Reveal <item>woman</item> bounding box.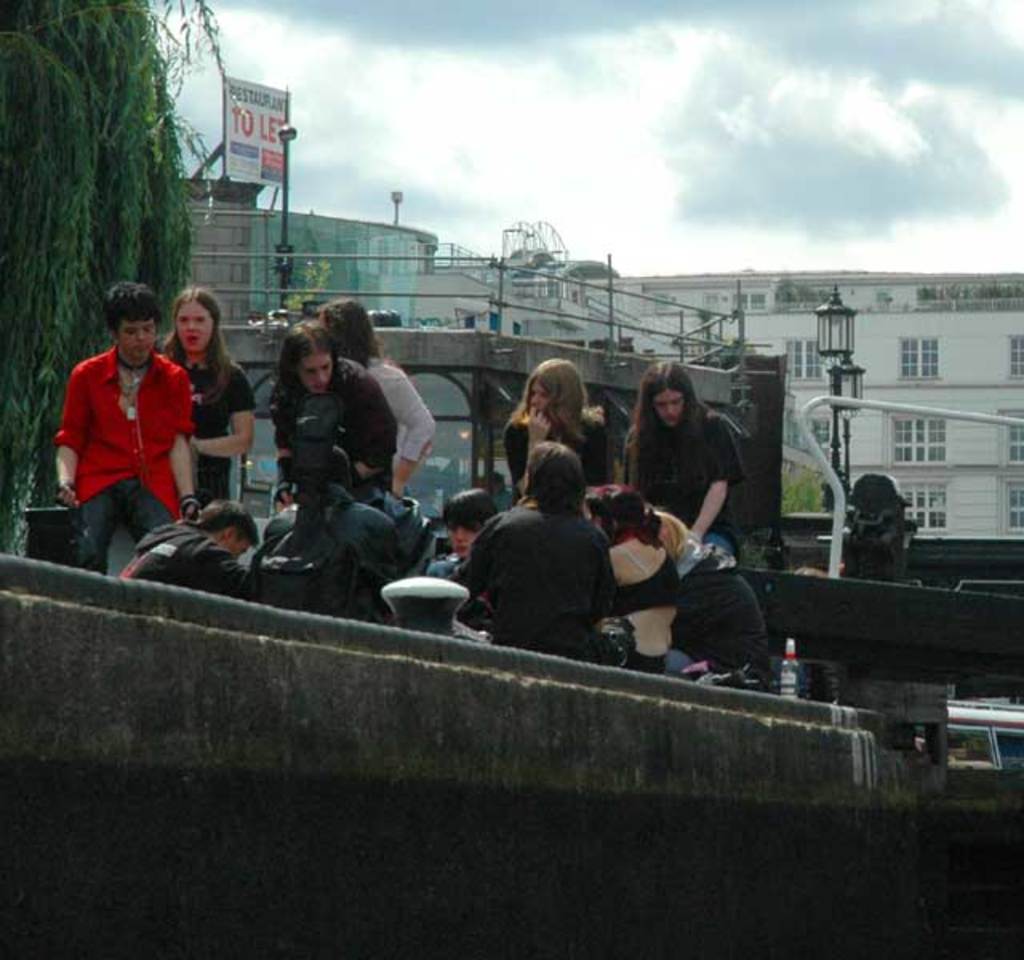
Revealed: [501, 363, 619, 522].
